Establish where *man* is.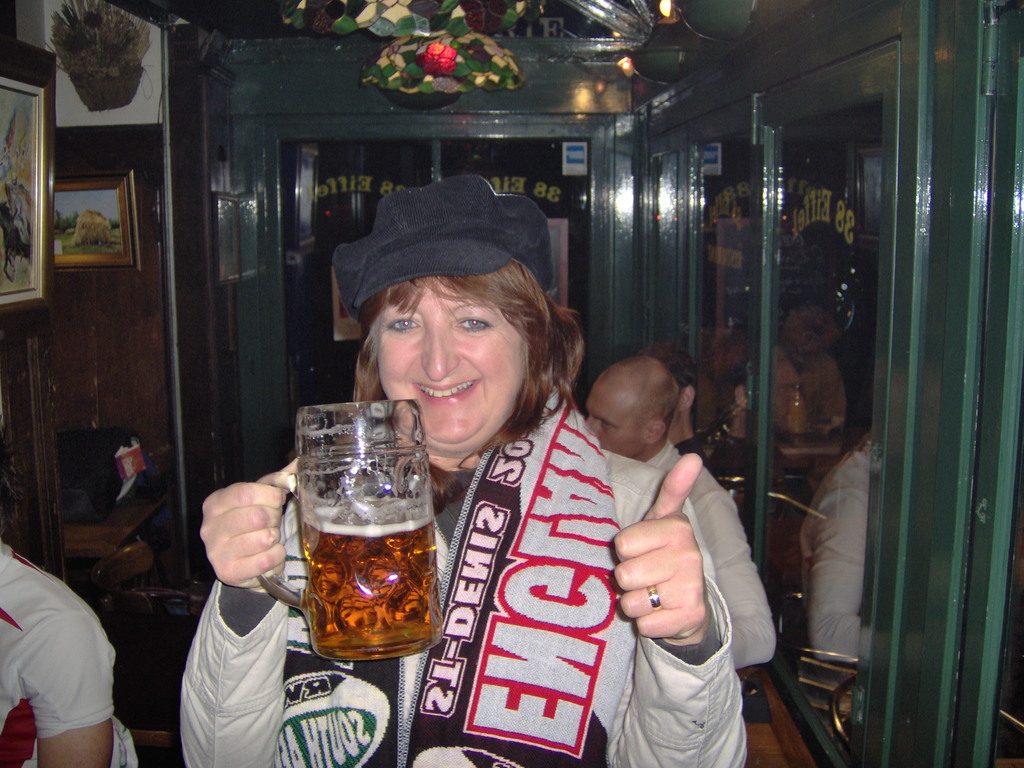
Established at (left=586, top=353, right=781, bottom=669).
